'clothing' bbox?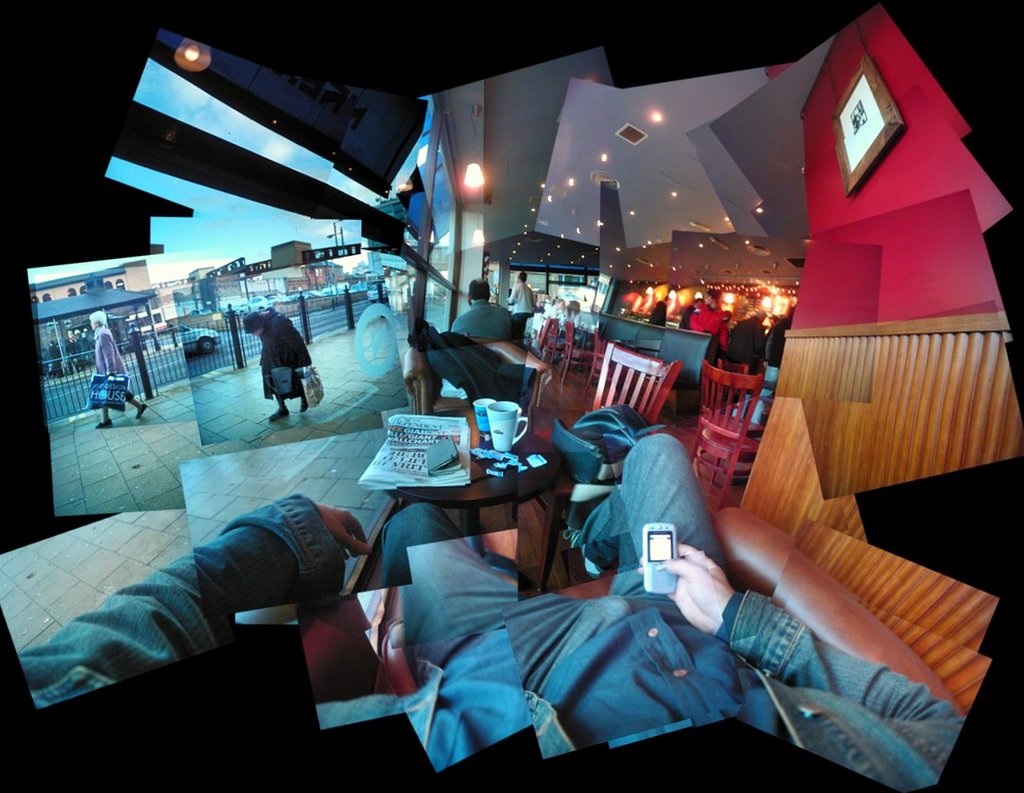
rect(449, 302, 511, 341)
